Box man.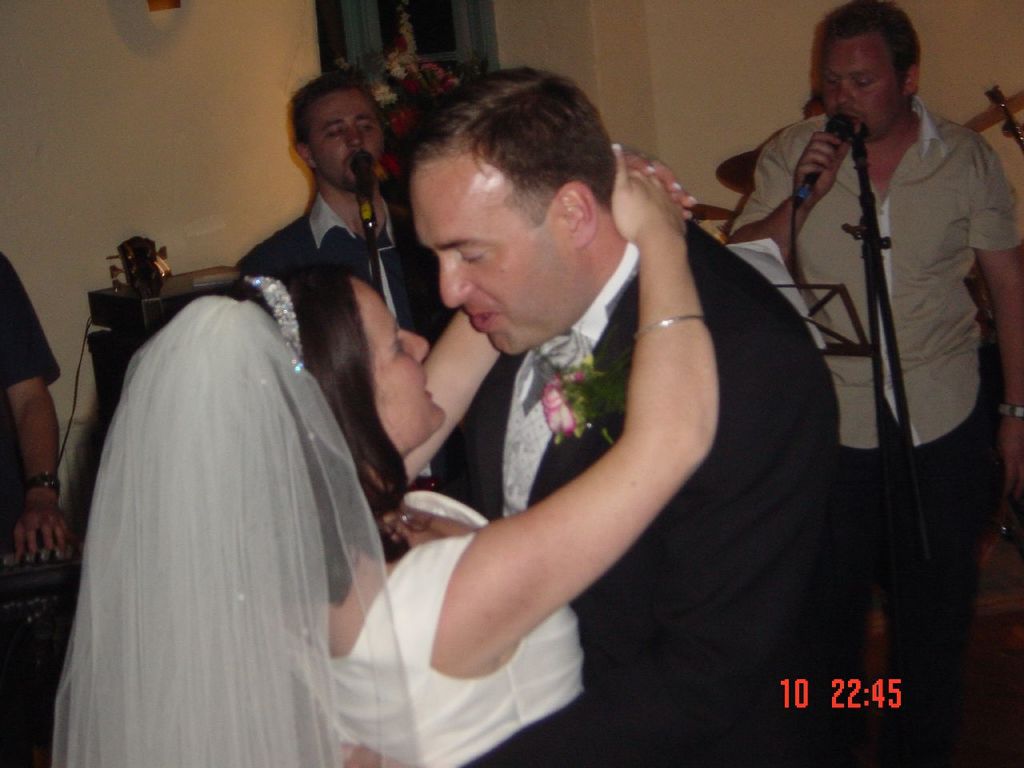
Rect(337, 62, 841, 767).
